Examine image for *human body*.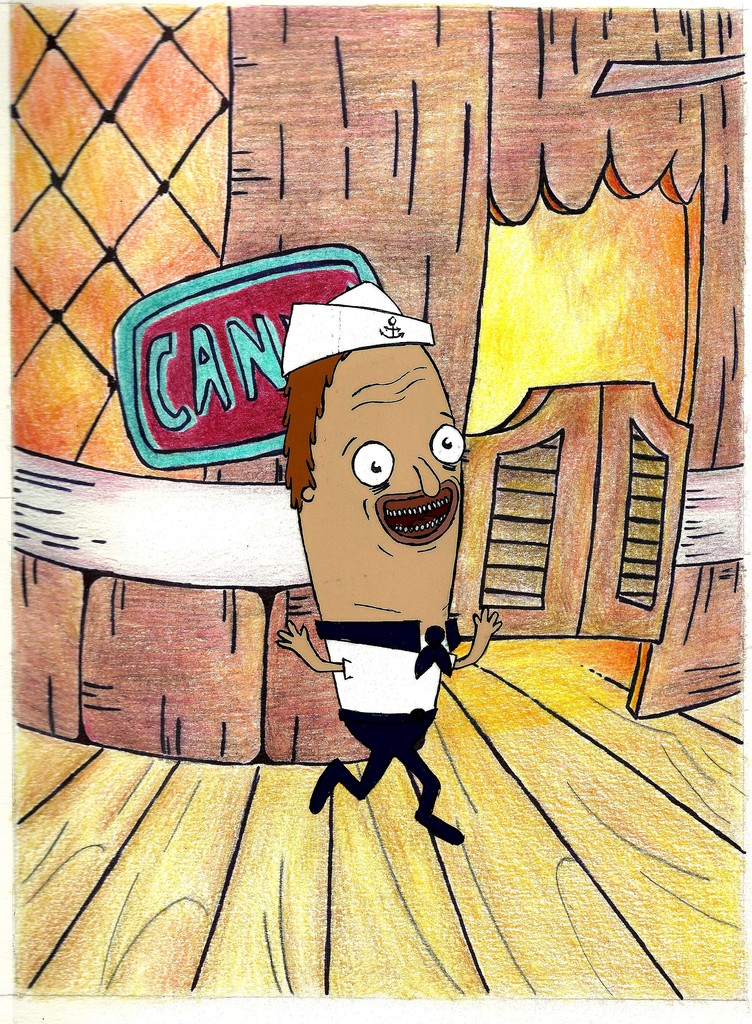
Examination result: BBox(268, 278, 501, 845).
